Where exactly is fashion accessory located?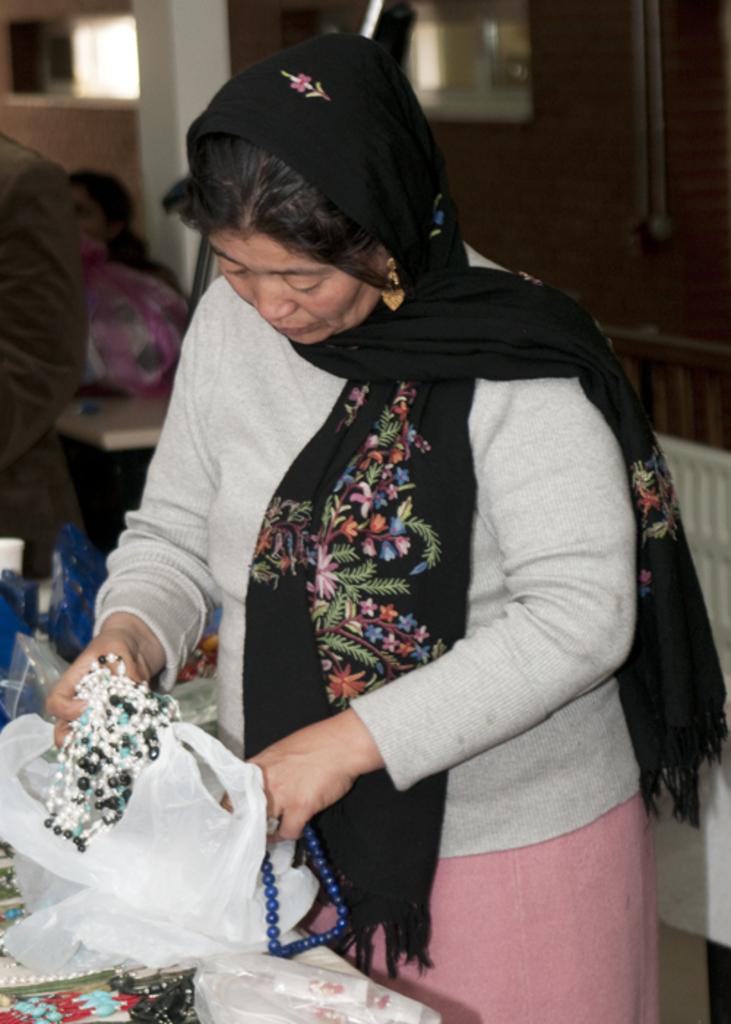
Its bounding box is {"x1": 44, "y1": 644, "x2": 186, "y2": 854}.
